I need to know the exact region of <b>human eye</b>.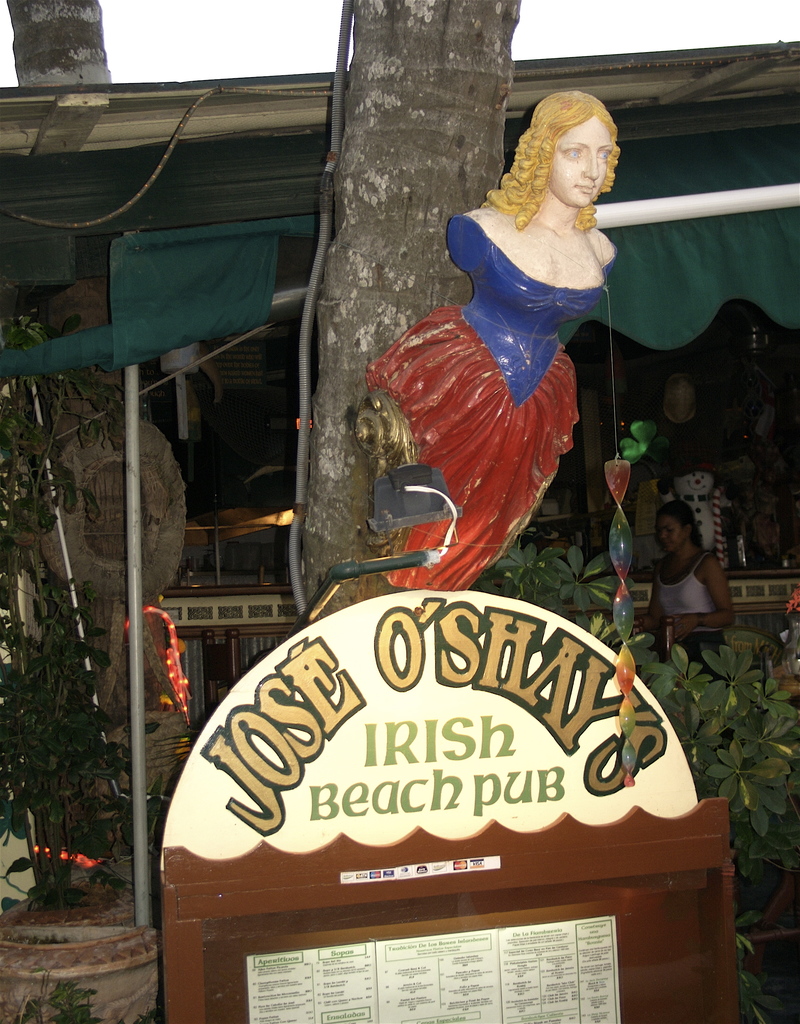
Region: [x1=592, y1=142, x2=614, y2=161].
